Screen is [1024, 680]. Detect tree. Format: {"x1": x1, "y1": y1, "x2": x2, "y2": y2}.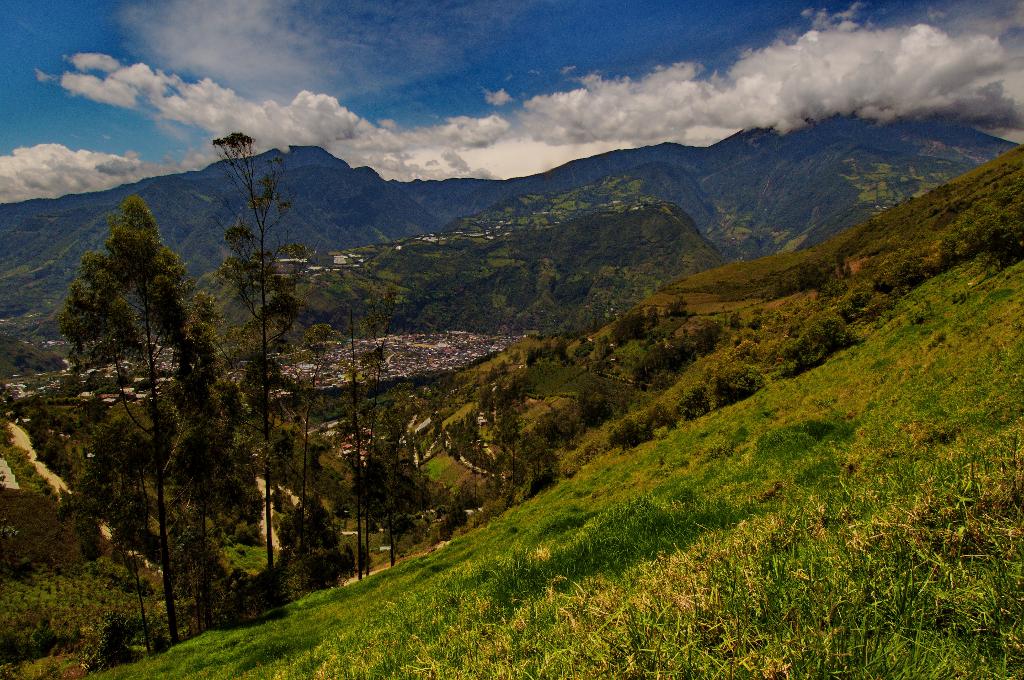
{"x1": 682, "y1": 383, "x2": 704, "y2": 423}.
